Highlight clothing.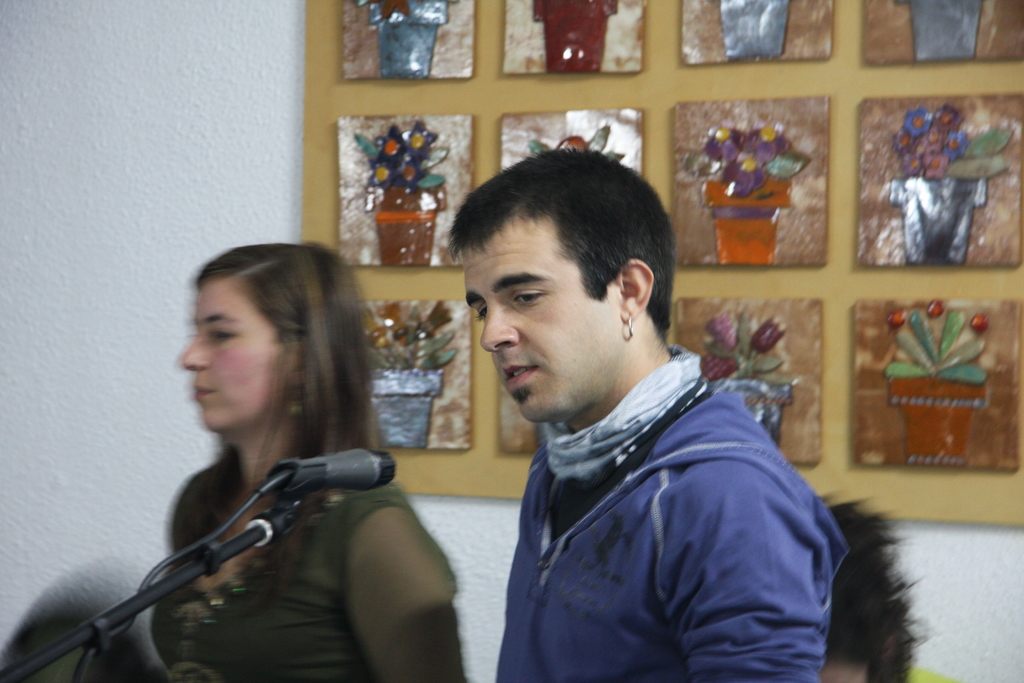
Highlighted region: <bbox>460, 311, 865, 682</bbox>.
